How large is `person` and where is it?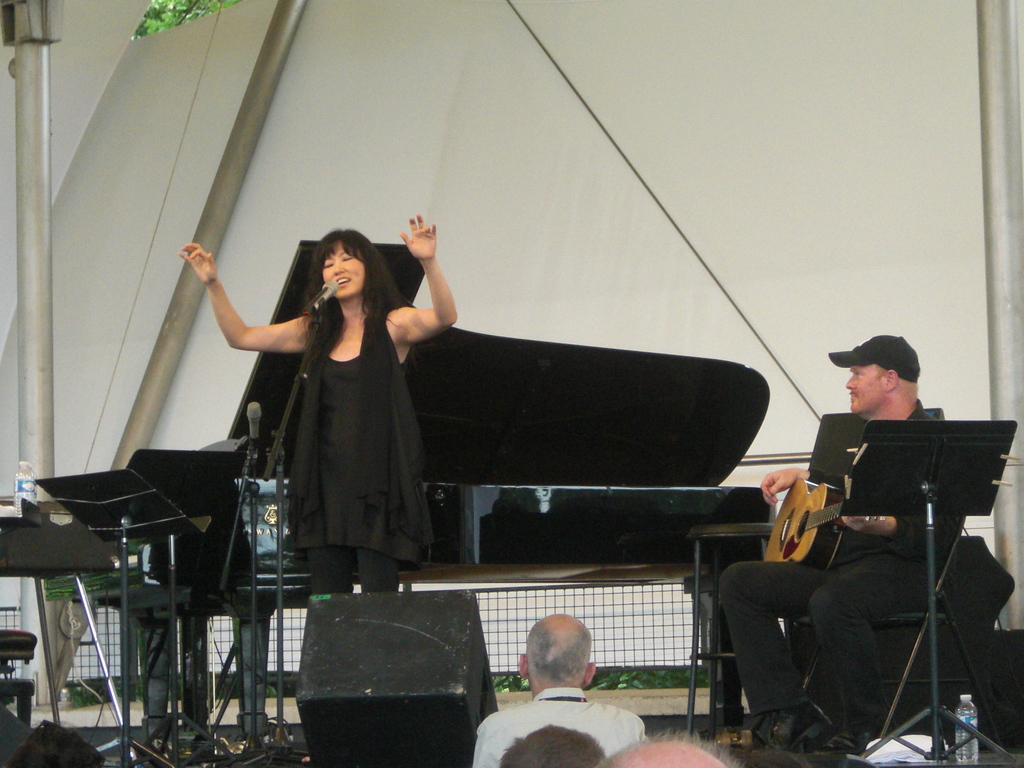
Bounding box: (176,213,453,598).
